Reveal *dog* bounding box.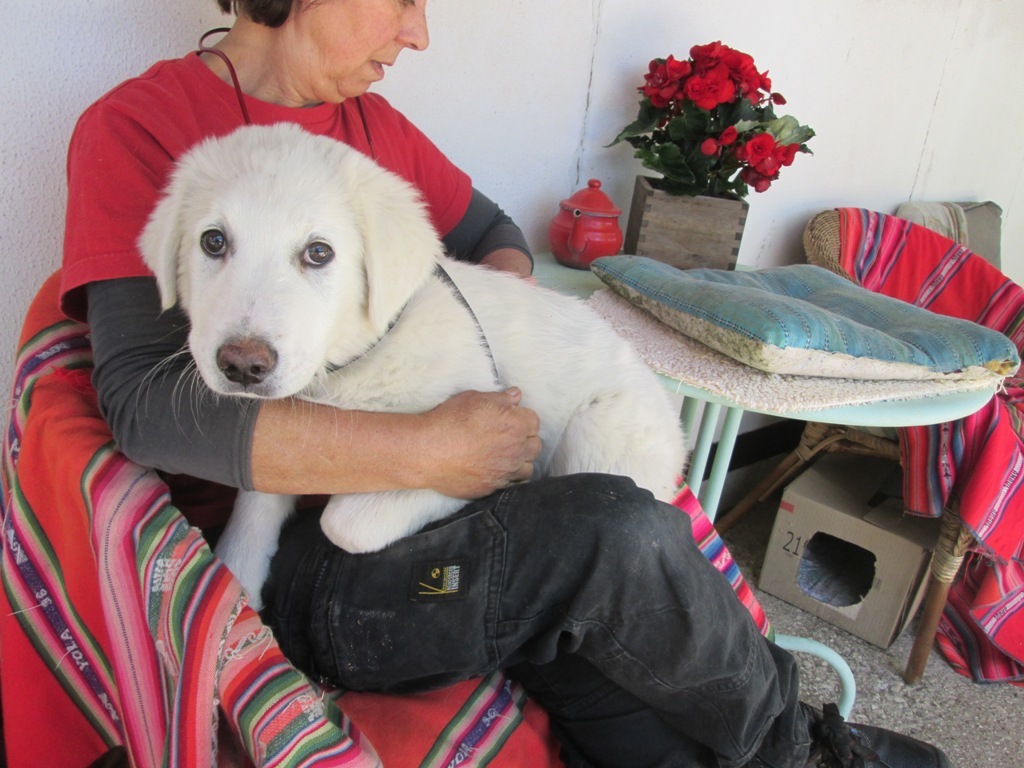
Revealed: (left=135, top=117, right=695, bottom=613).
